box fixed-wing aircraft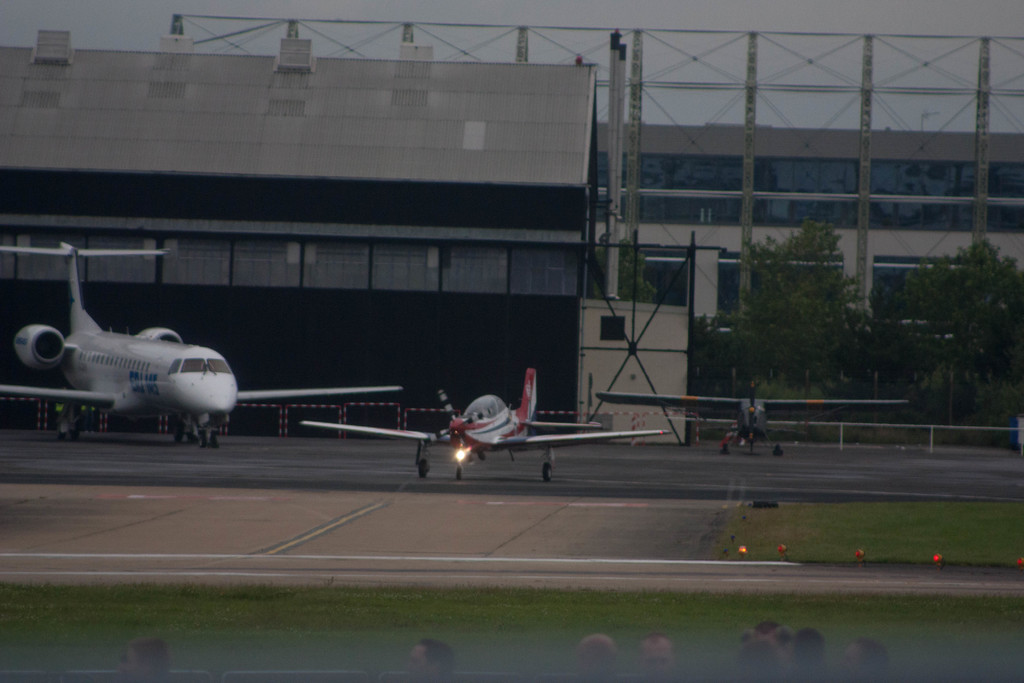
crop(0, 239, 401, 448)
